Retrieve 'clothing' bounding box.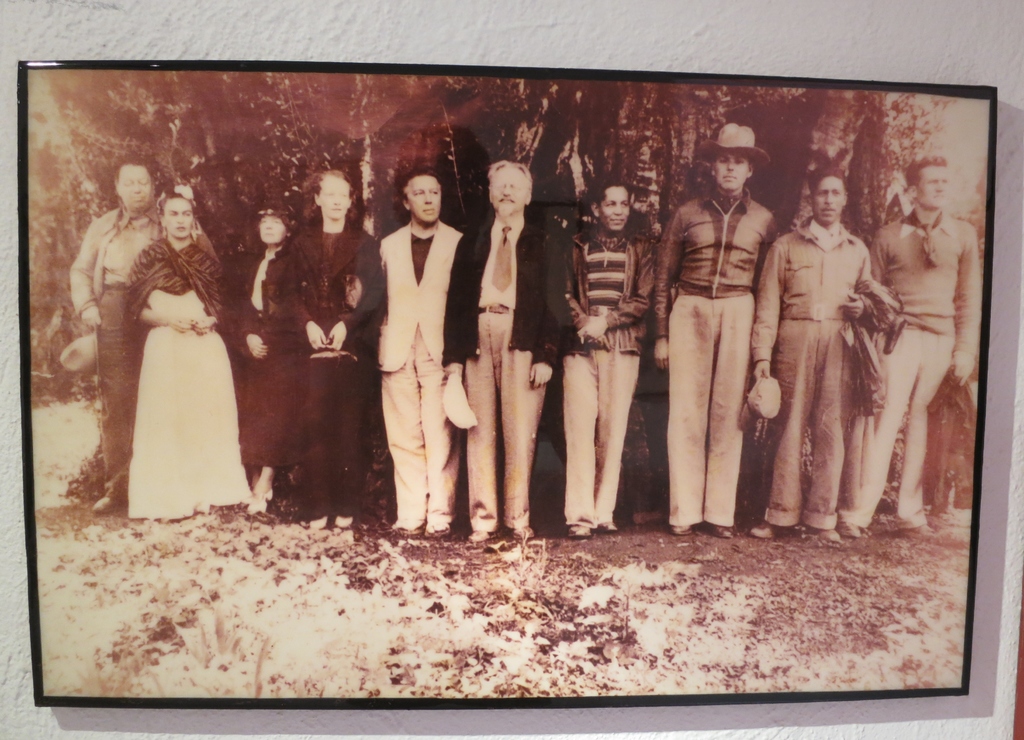
Bounding box: 120,237,253,517.
